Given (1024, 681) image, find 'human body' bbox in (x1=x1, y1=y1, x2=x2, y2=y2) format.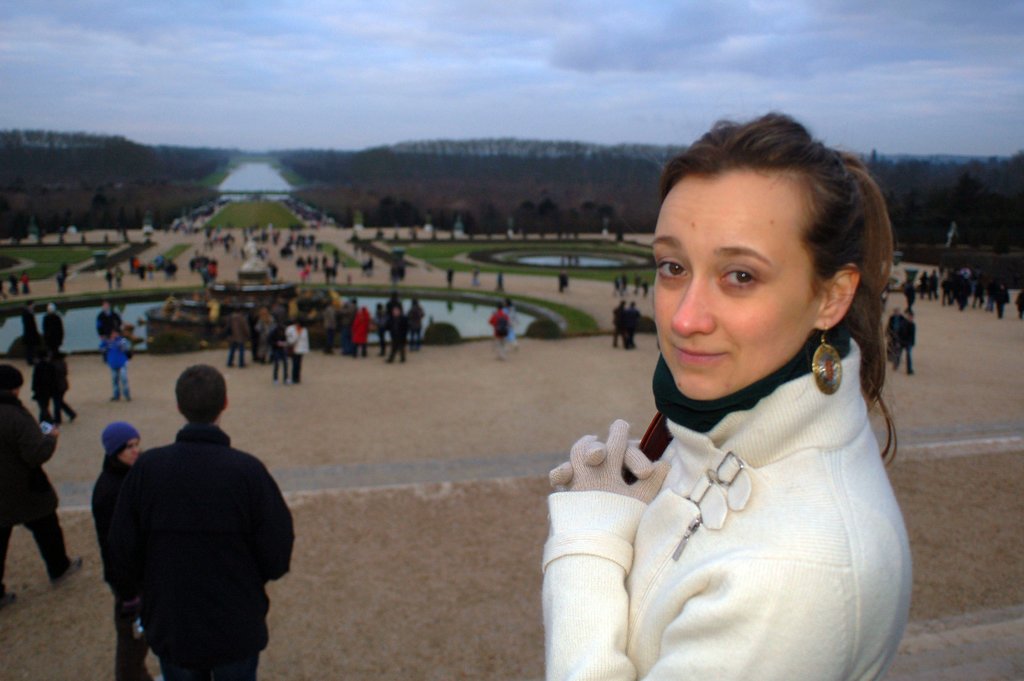
(x1=545, y1=152, x2=943, y2=680).
